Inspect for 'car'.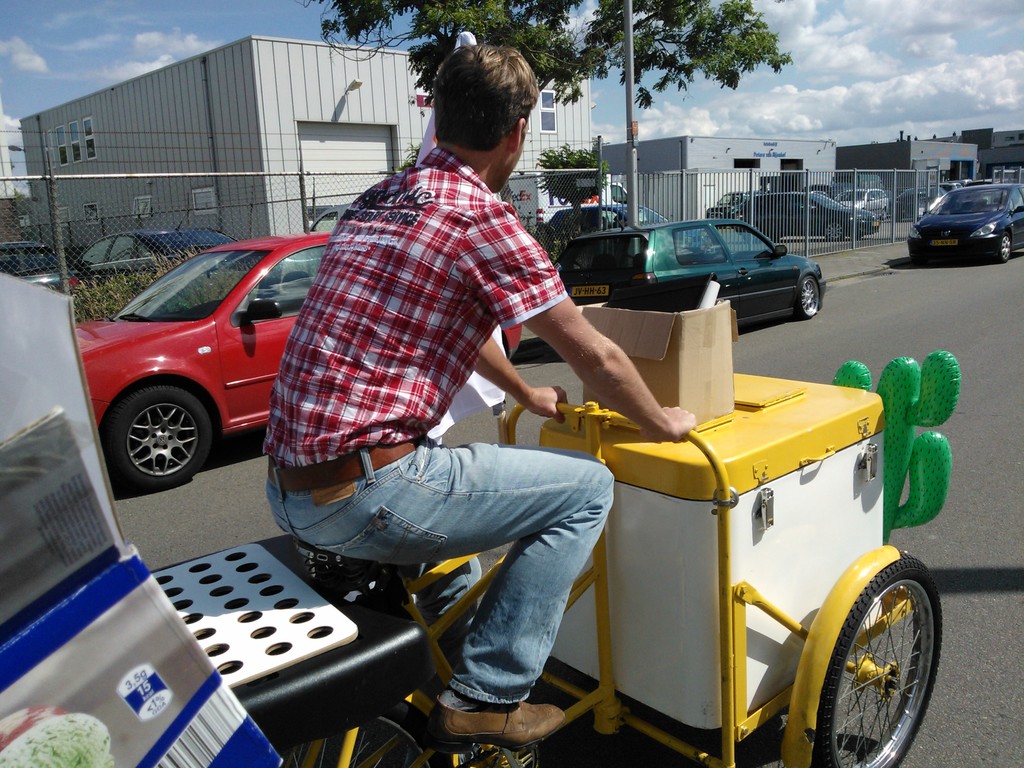
Inspection: 79:227:242:277.
